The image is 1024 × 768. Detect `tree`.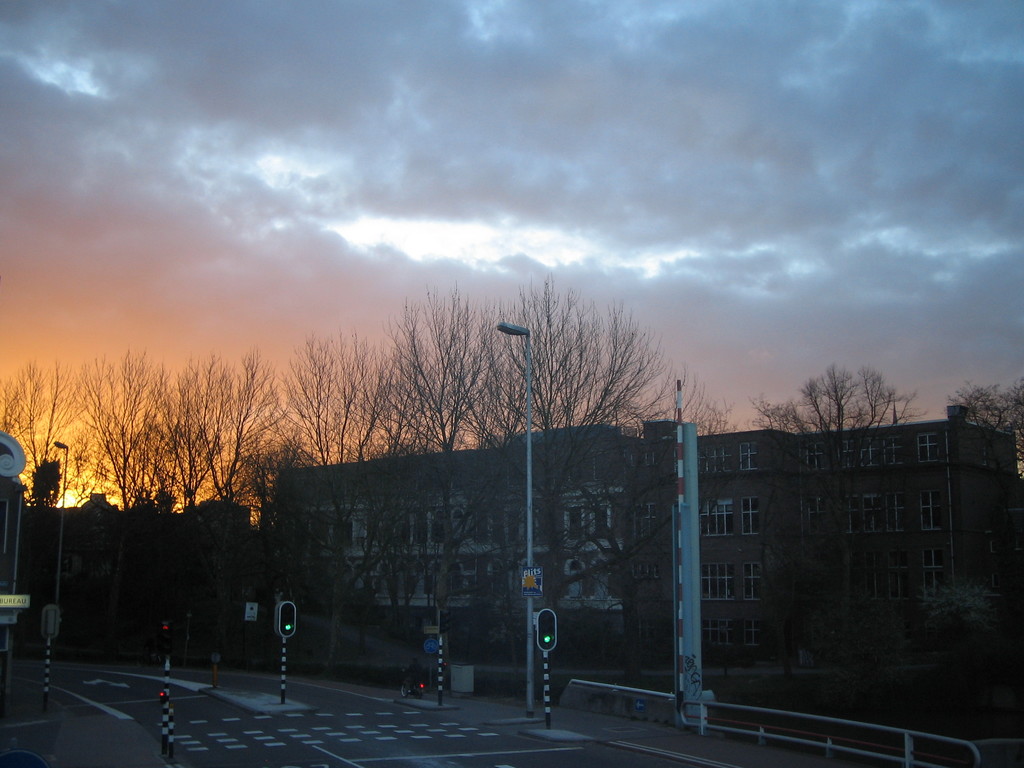
Detection: [x1=335, y1=288, x2=510, y2=696].
